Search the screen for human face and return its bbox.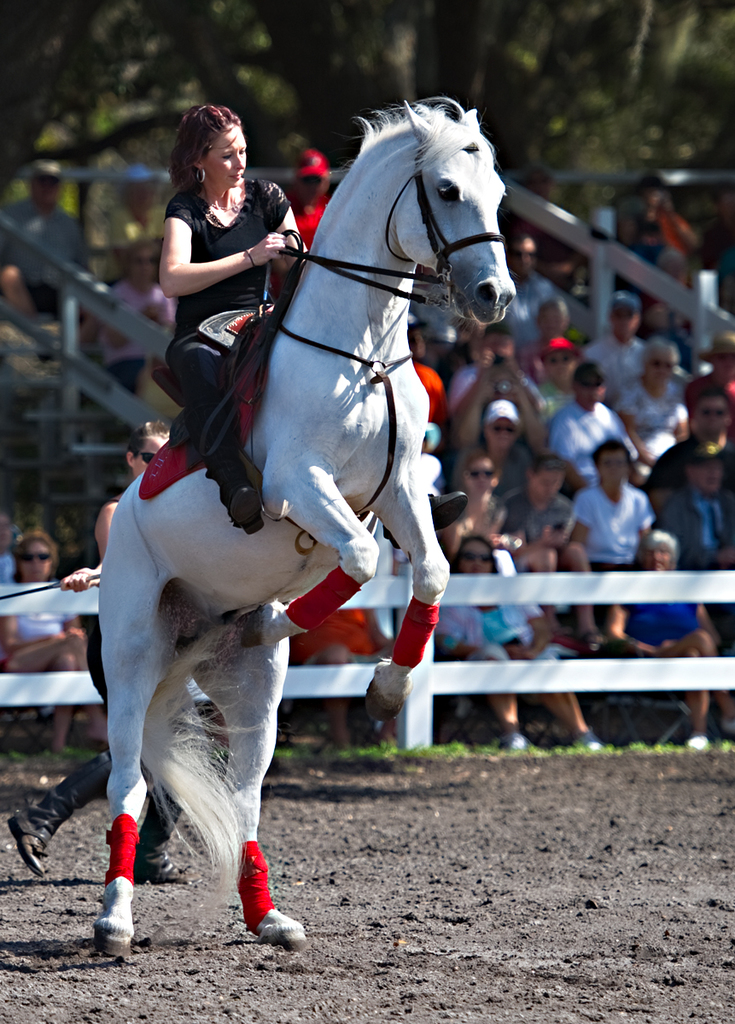
Found: pyautogui.locateOnScreen(483, 420, 516, 451).
